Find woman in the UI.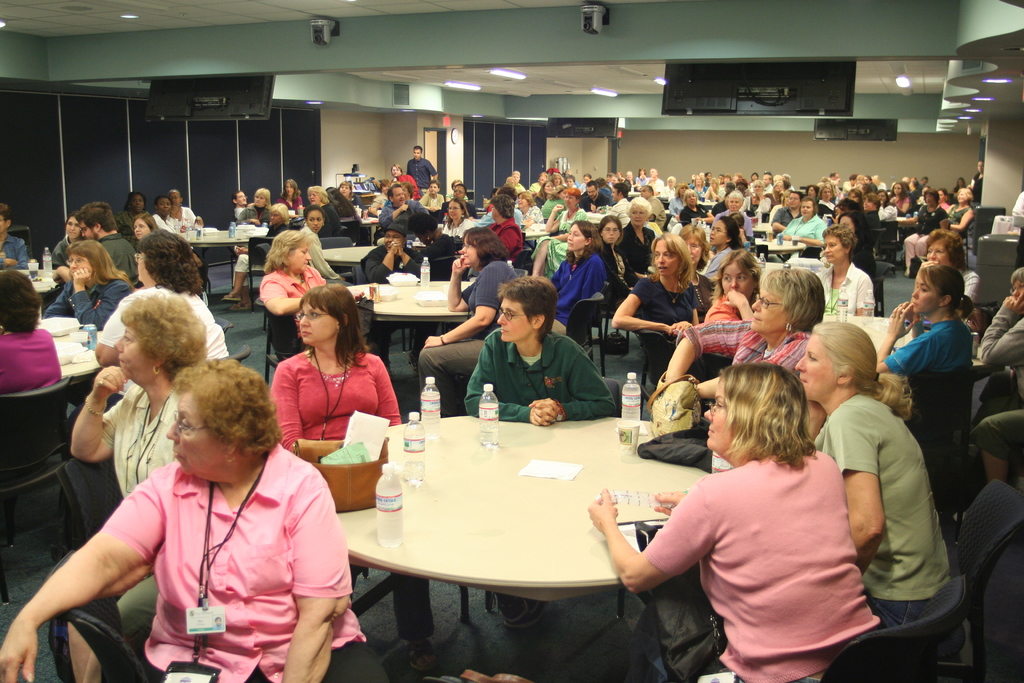
UI element at [x1=461, y1=194, x2=527, y2=276].
